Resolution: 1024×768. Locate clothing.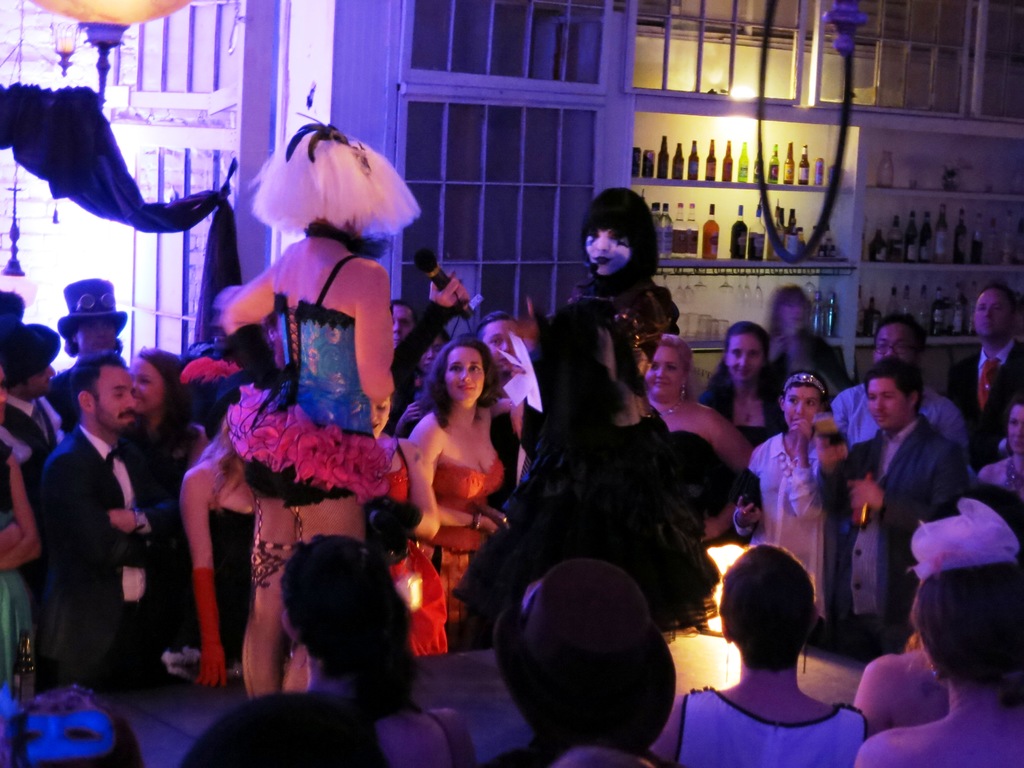
locate(36, 422, 161, 698).
